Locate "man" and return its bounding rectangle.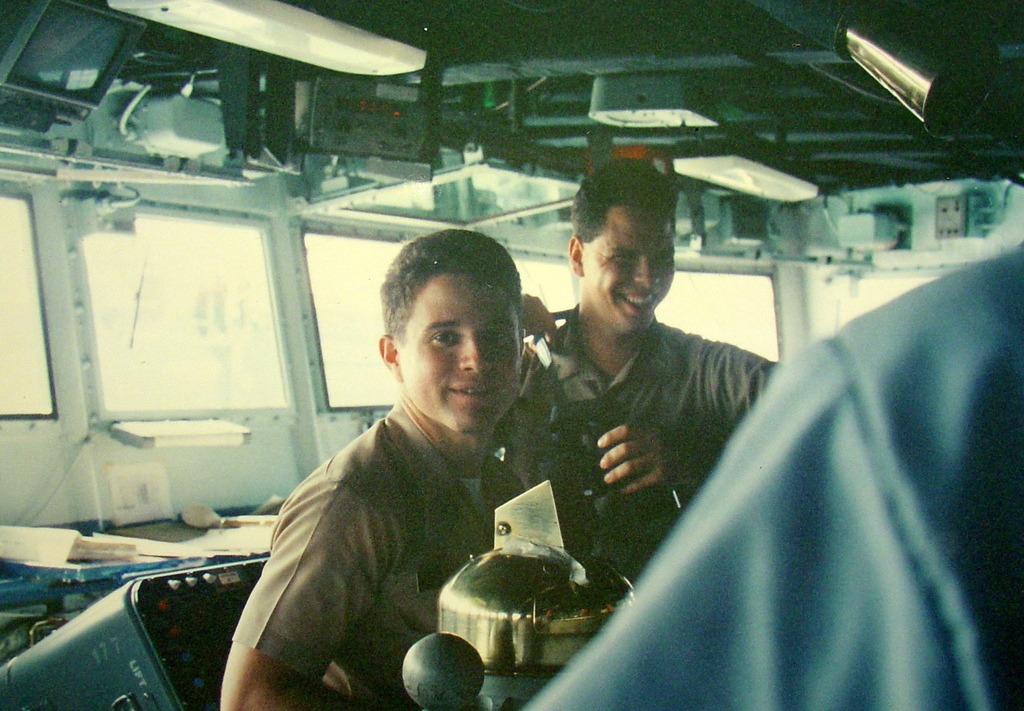
x1=492, y1=155, x2=775, y2=581.
